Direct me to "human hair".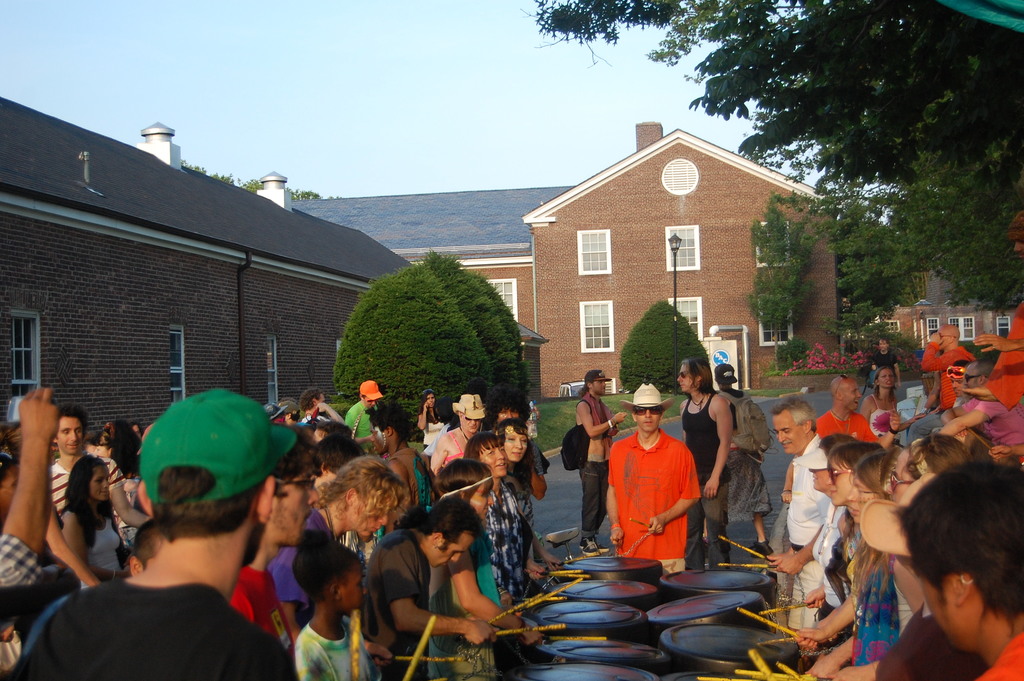
Direction: 462, 431, 503, 458.
